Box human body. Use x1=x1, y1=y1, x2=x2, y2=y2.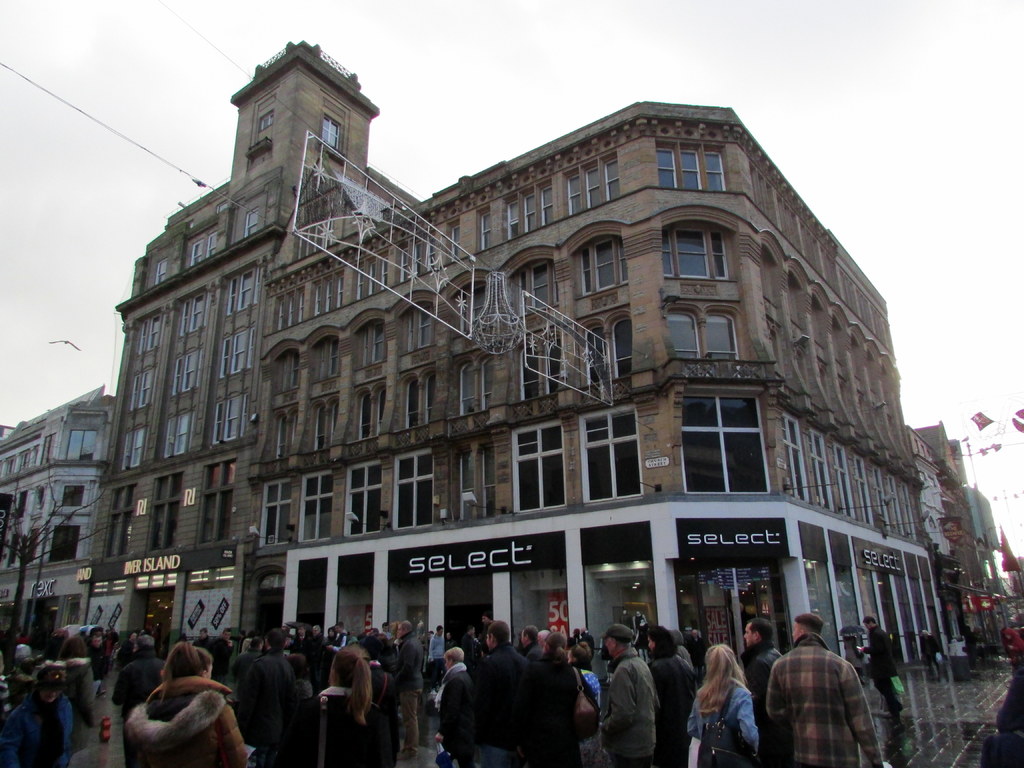
x1=5, y1=691, x2=75, y2=767.
